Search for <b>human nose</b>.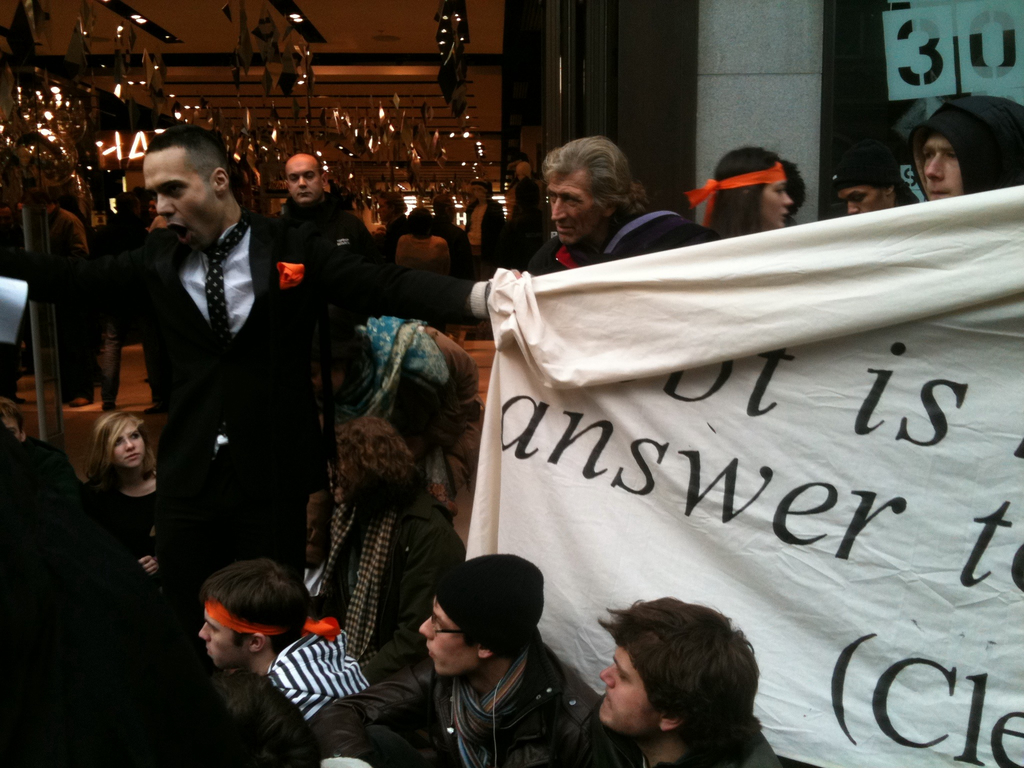
Found at bbox=[847, 203, 858, 212].
